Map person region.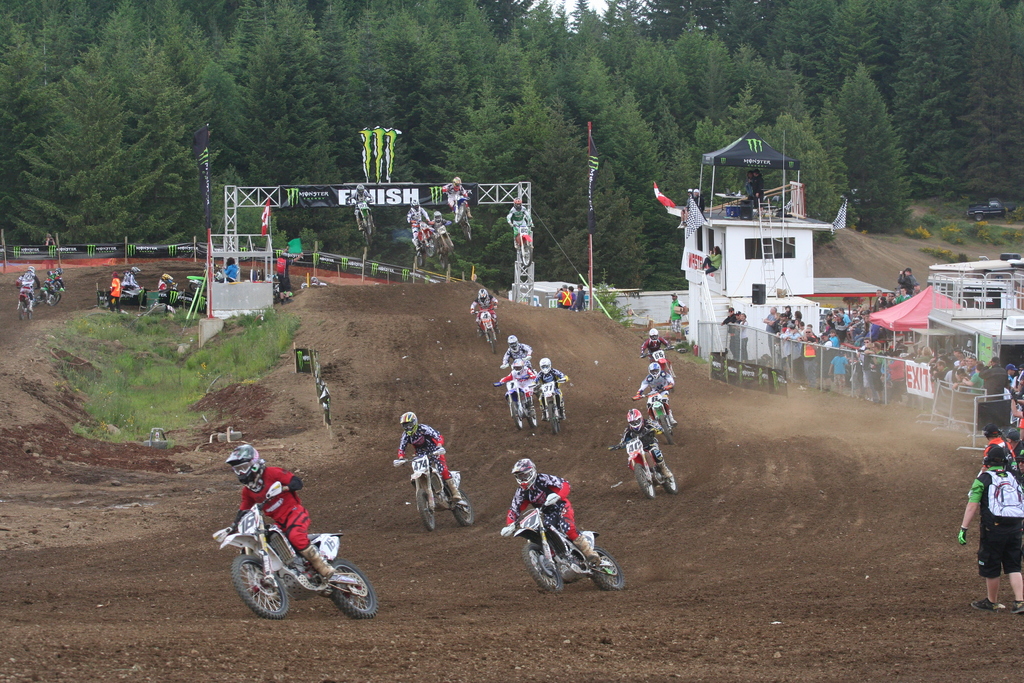
Mapped to detection(696, 247, 723, 274).
